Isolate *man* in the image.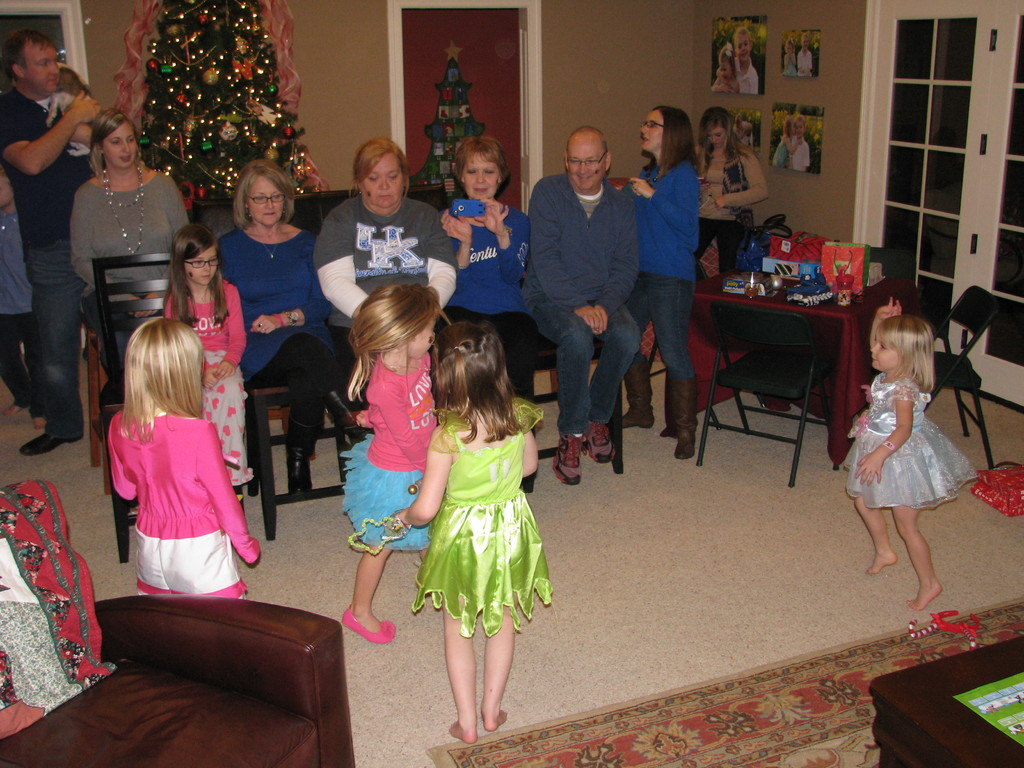
Isolated region: [x1=515, y1=115, x2=668, y2=467].
